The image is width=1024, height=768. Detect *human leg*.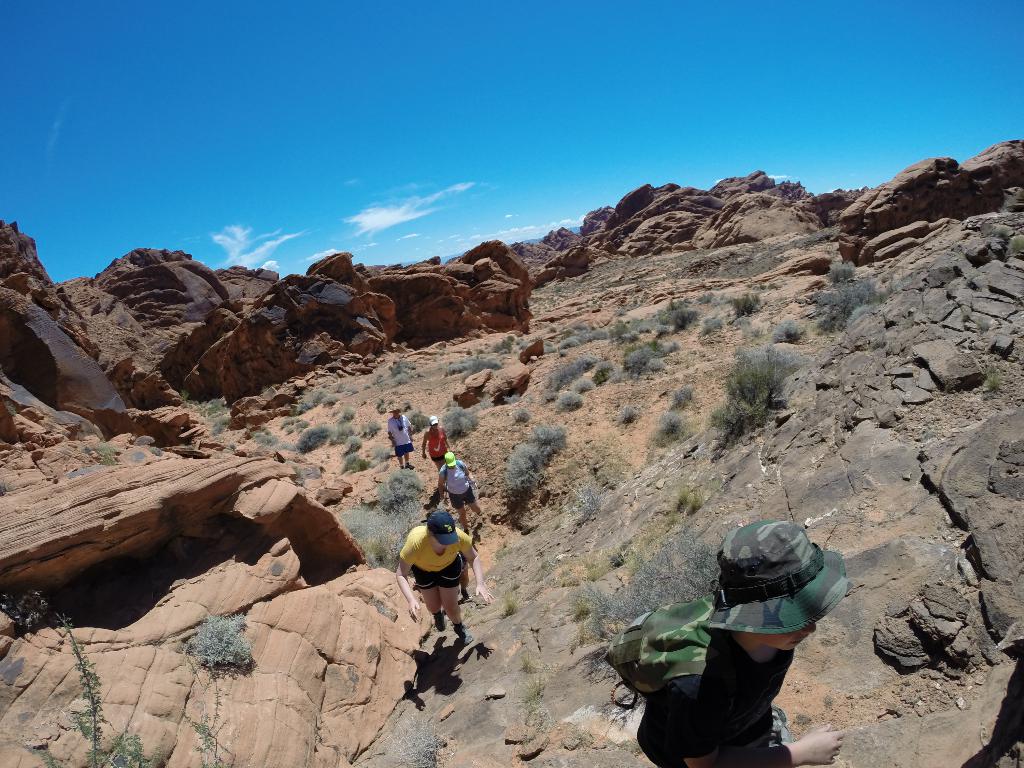
Detection: bbox=[404, 438, 414, 472].
